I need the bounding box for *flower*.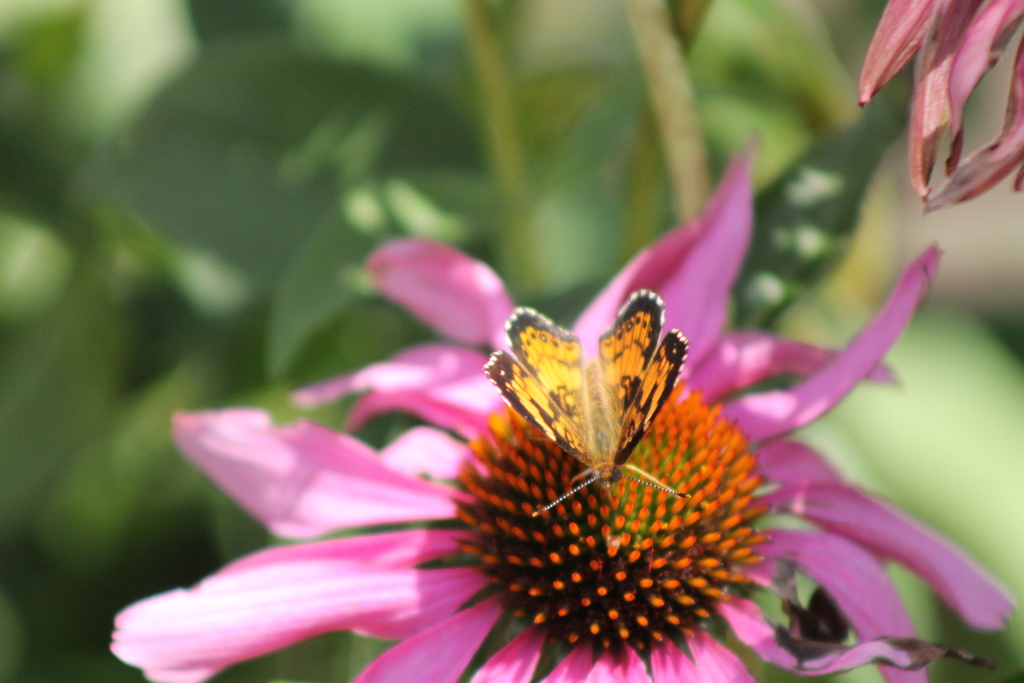
Here it is: box=[134, 167, 894, 682].
